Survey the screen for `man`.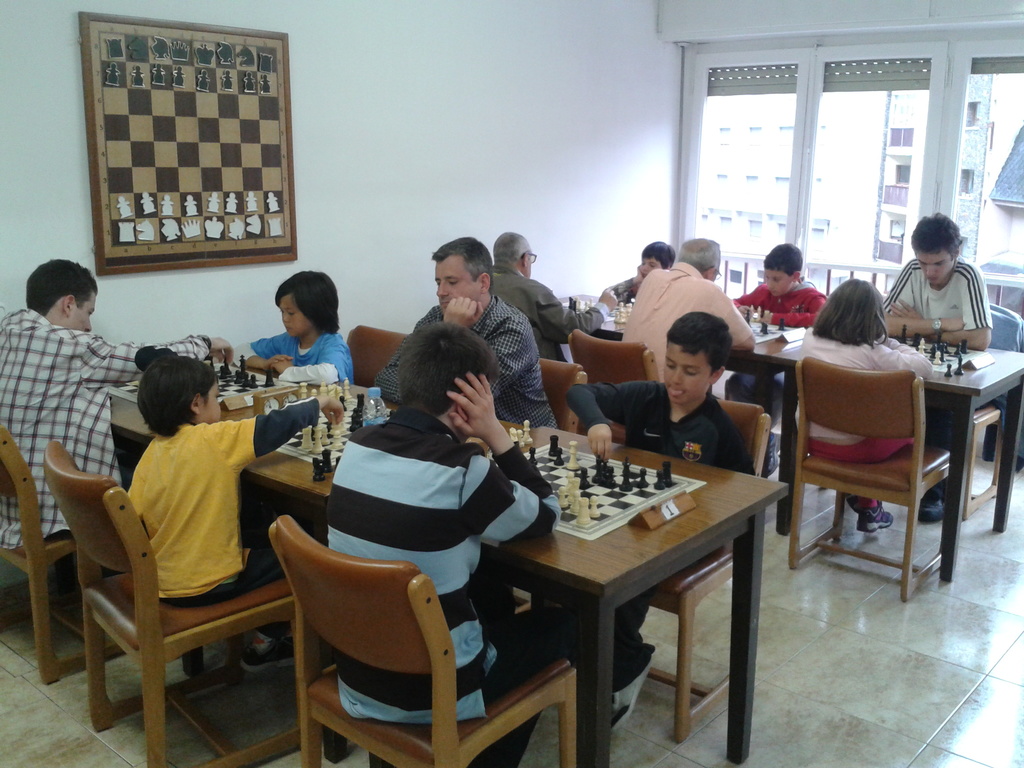
Survey found: <bbox>360, 232, 563, 432</bbox>.
